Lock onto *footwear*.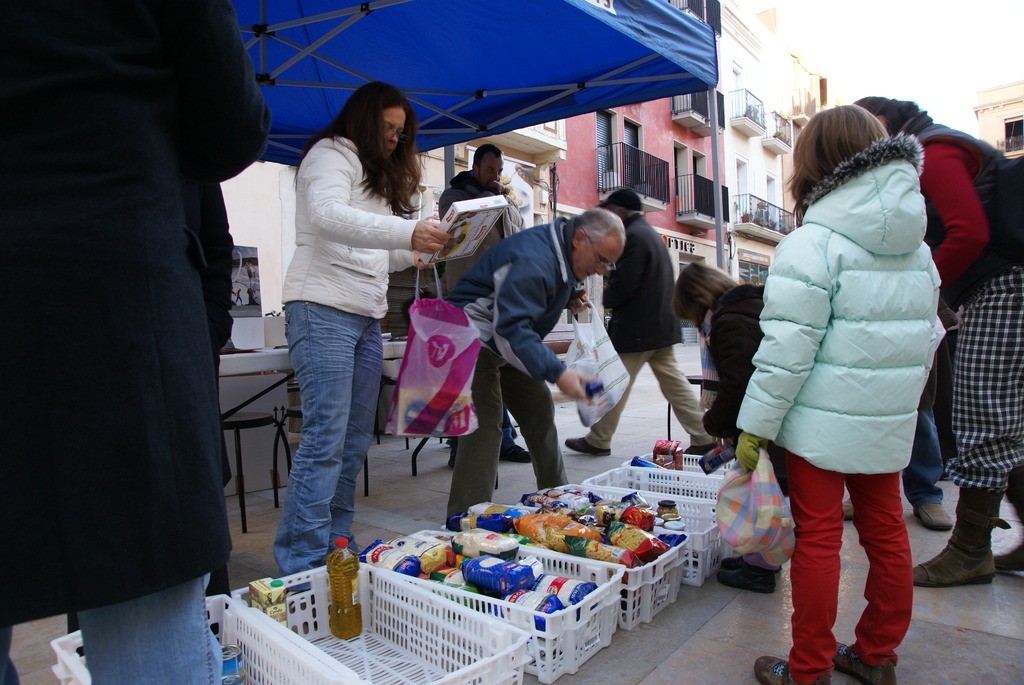
Locked: {"left": 843, "top": 497, "right": 853, "bottom": 521}.
